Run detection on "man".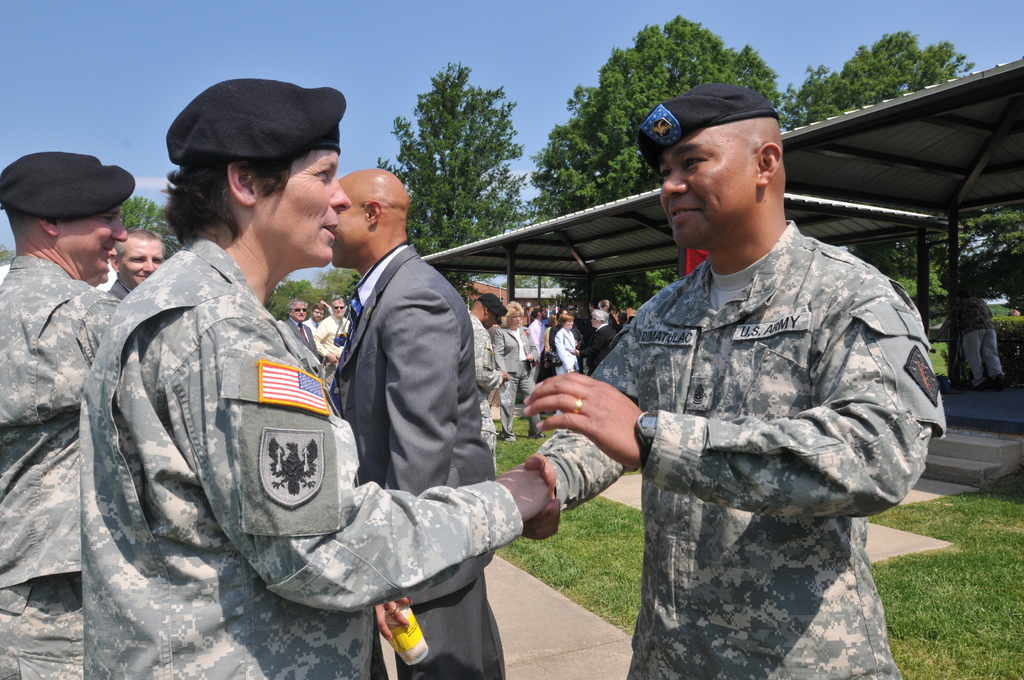
Result: pyautogui.locateOnScreen(527, 298, 550, 356).
